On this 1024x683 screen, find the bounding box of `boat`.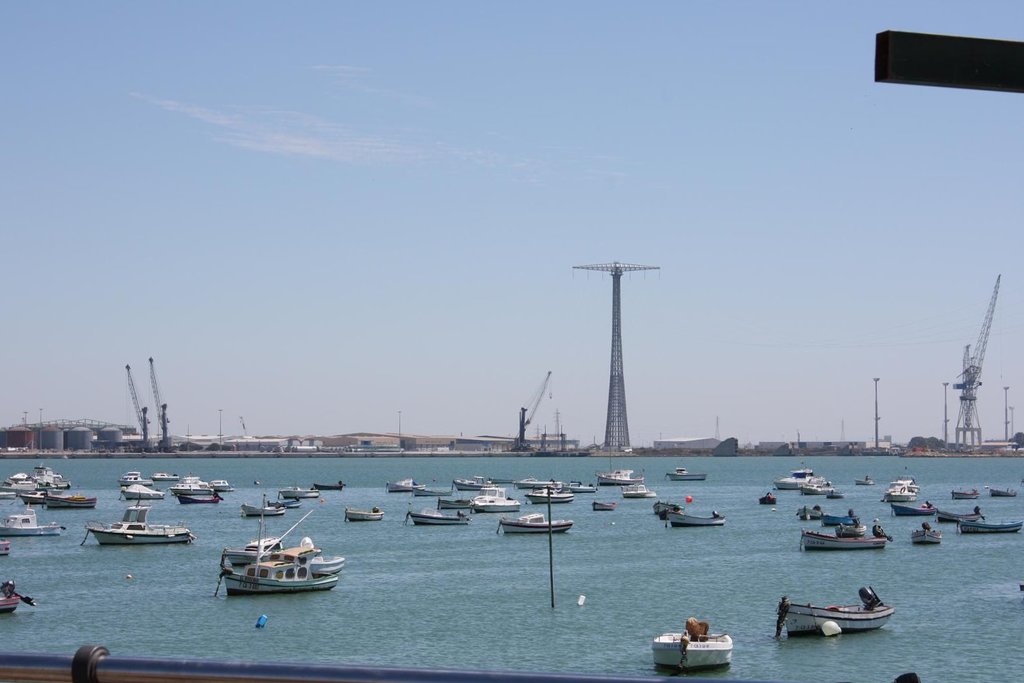
Bounding box: (left=209, top=530, right=339, bottom=605).
